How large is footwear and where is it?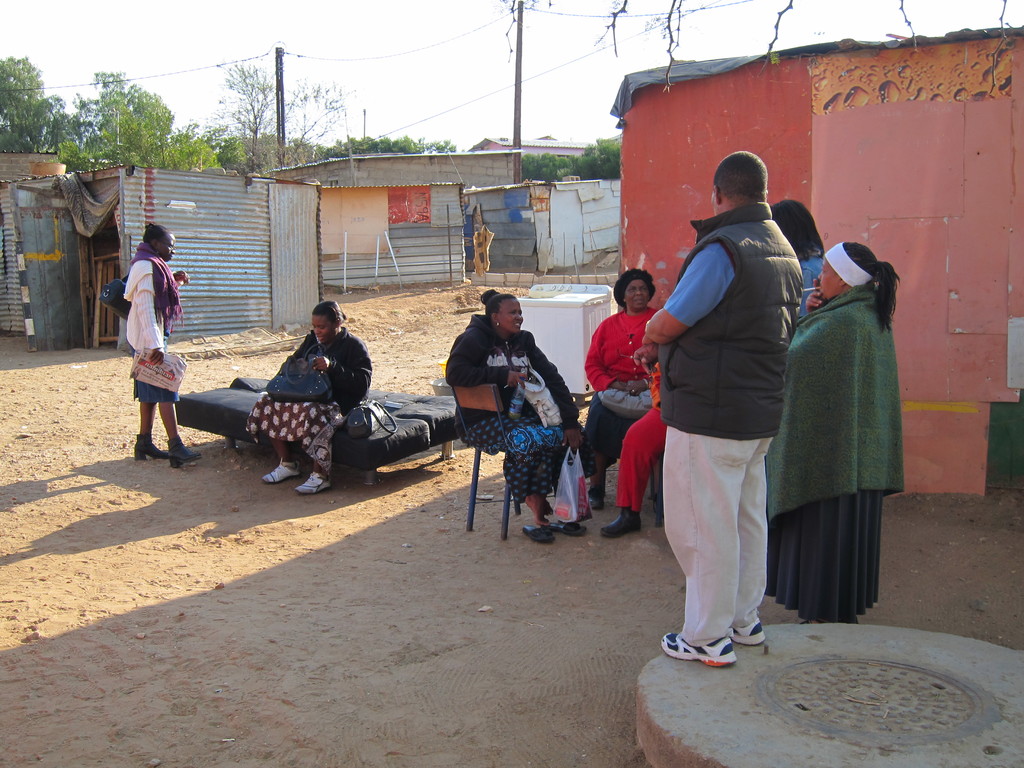
Bounding box: <region>521, 519, 553, 539</region>.
